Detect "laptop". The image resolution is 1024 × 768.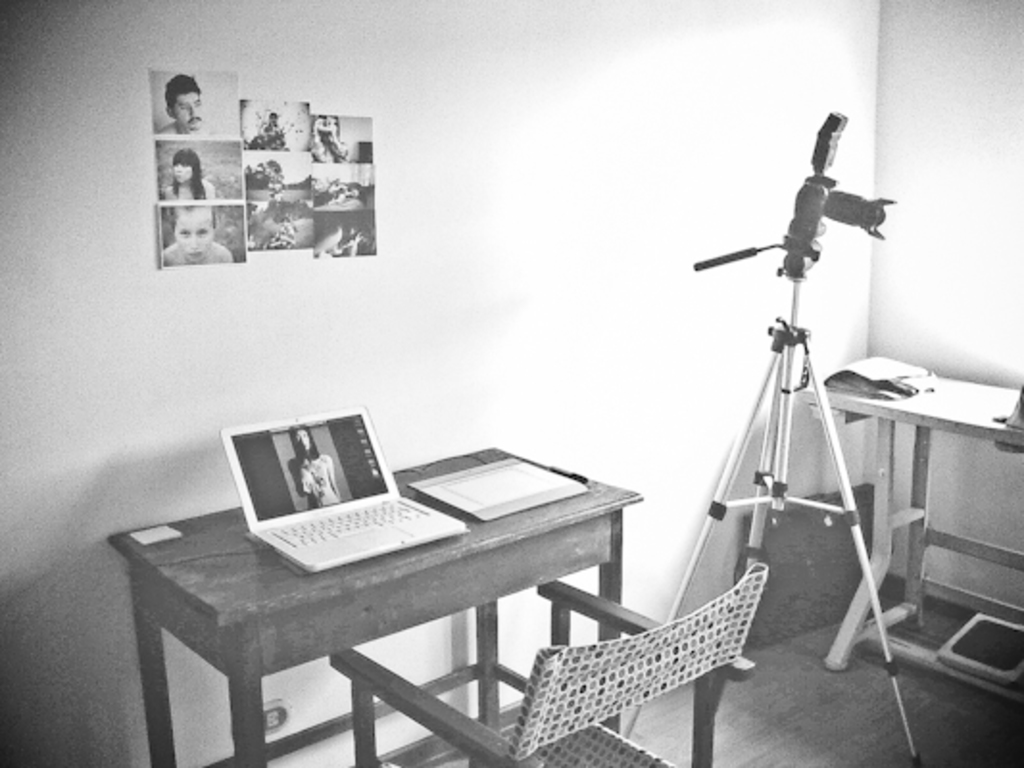
bbox=[219, 403, 469, 574].
